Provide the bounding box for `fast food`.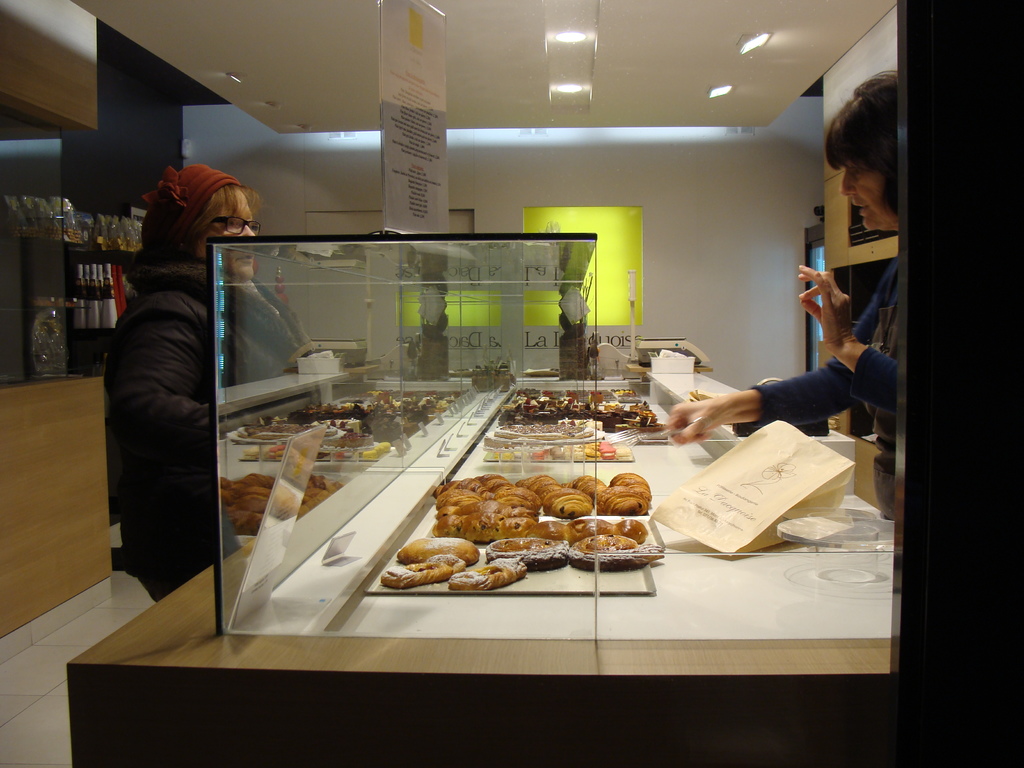
<region>614, 516, 648, 544</region>.
